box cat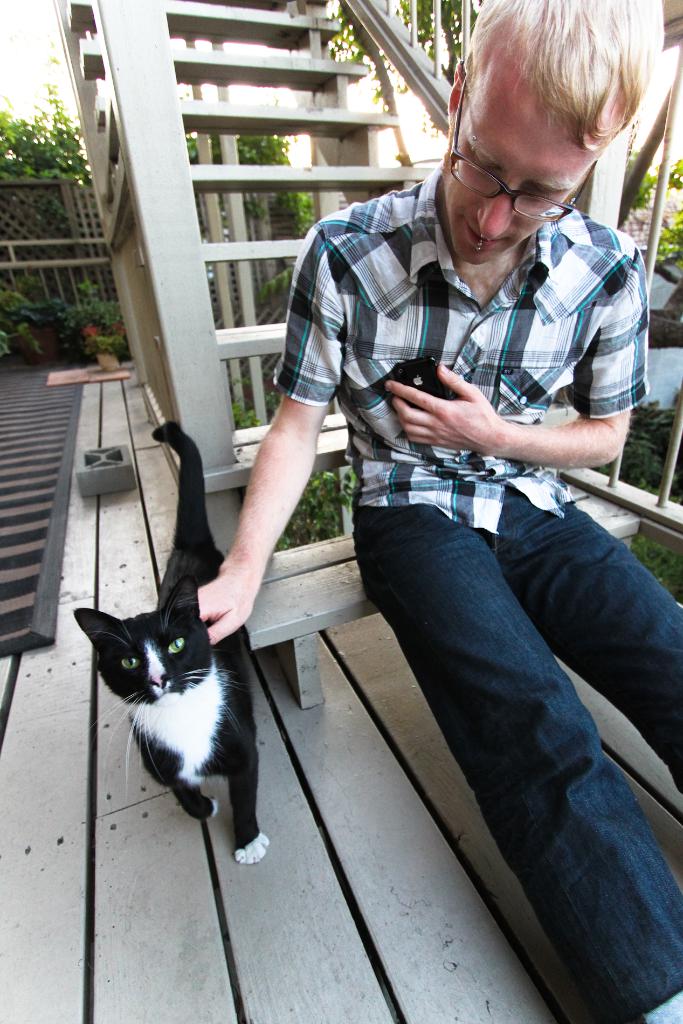
(69, 413, 281, 867)
